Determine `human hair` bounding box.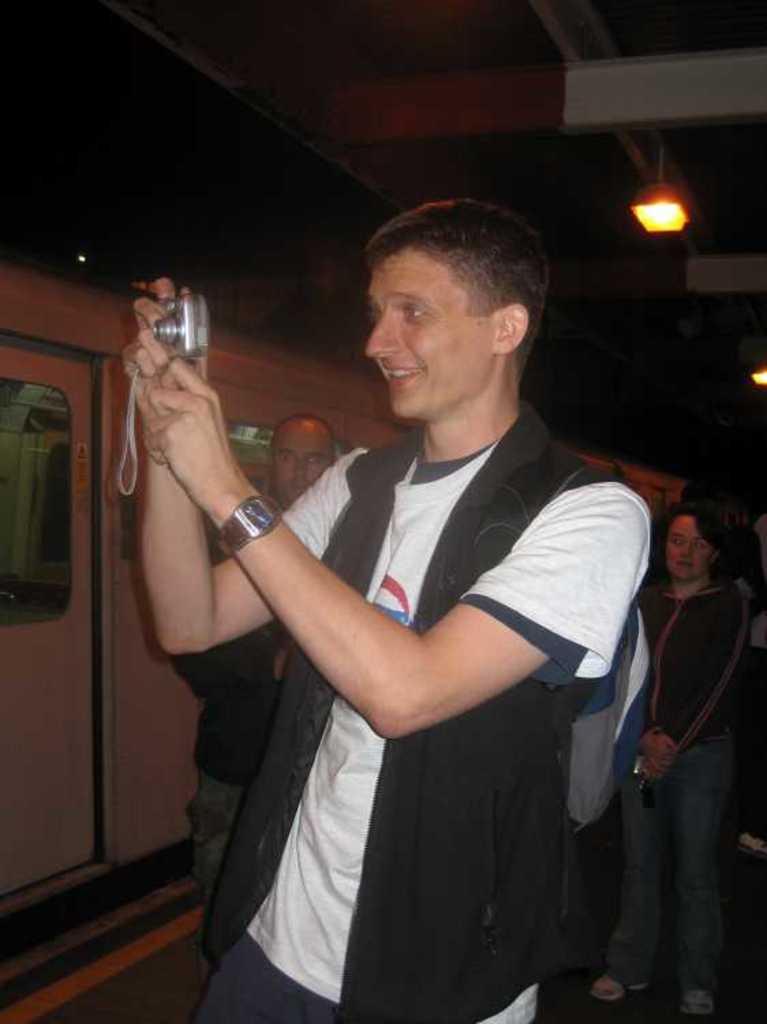
Determined: select_region(272, 408, 333, 436).
